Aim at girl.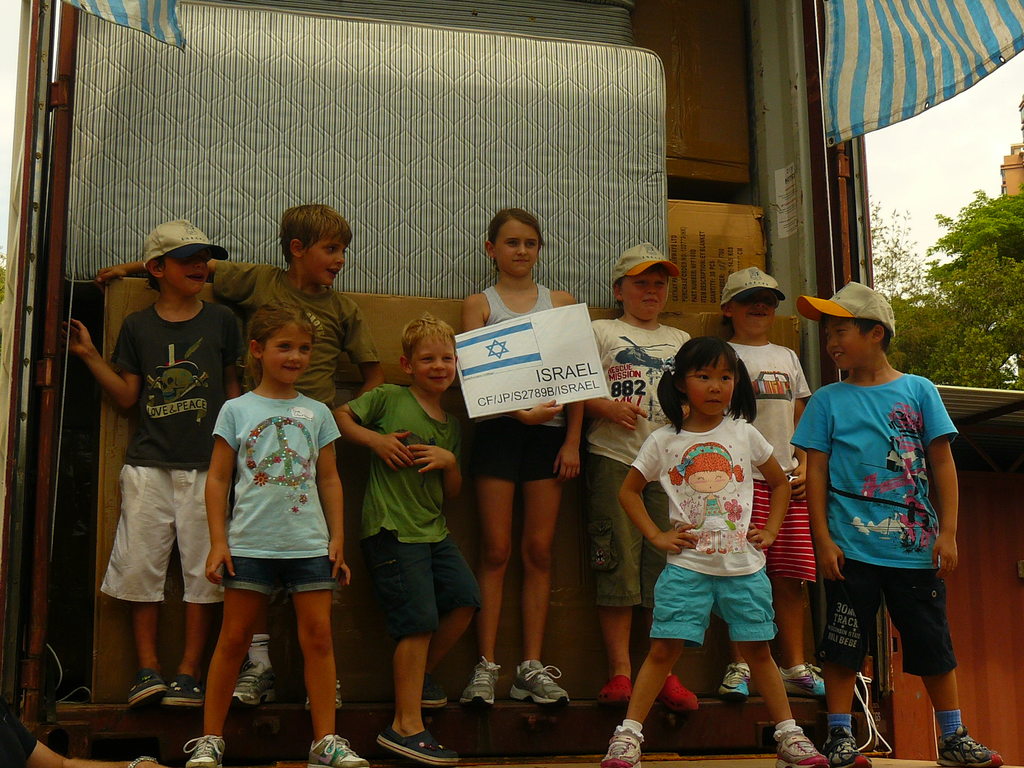
Aimed at [left=454, top=209, right=595, bottom=710].
